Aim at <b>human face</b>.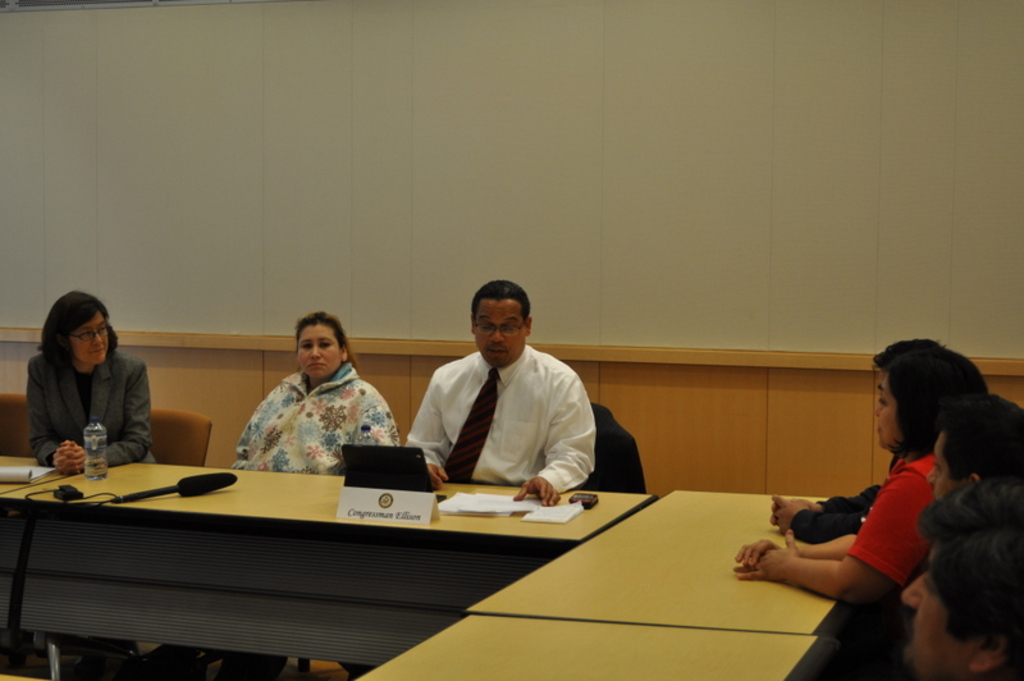
Aimed at detection(300, 323, 340, 376).
